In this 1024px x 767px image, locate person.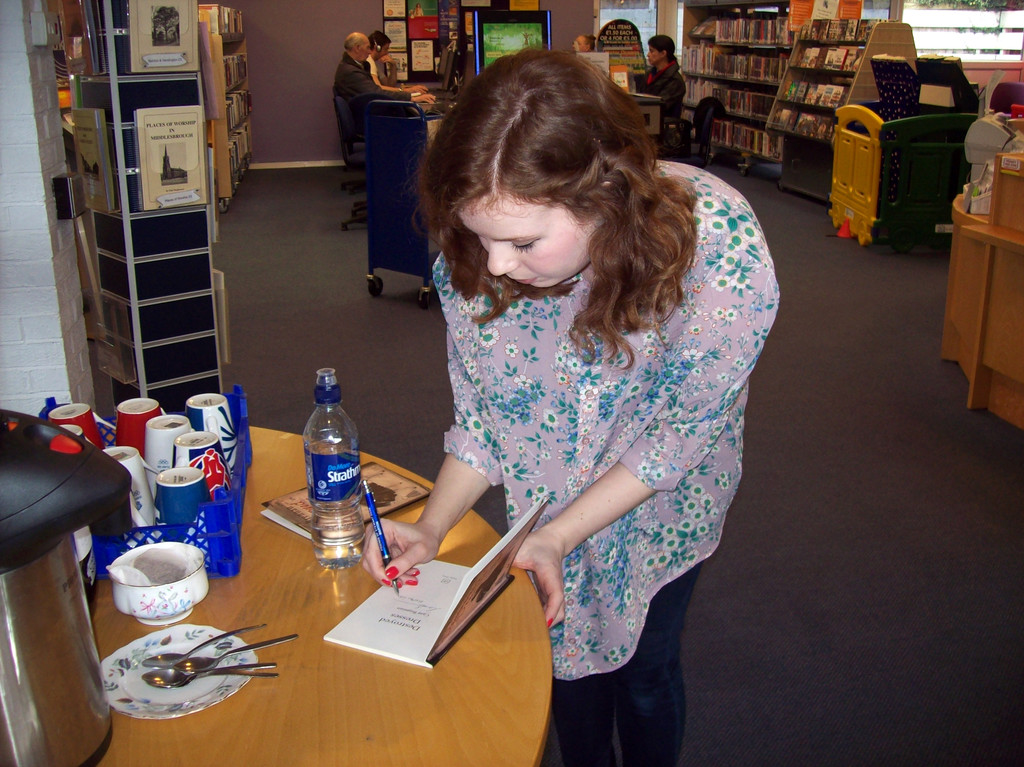
Bounding box: region(637, 32, 684, 118).
